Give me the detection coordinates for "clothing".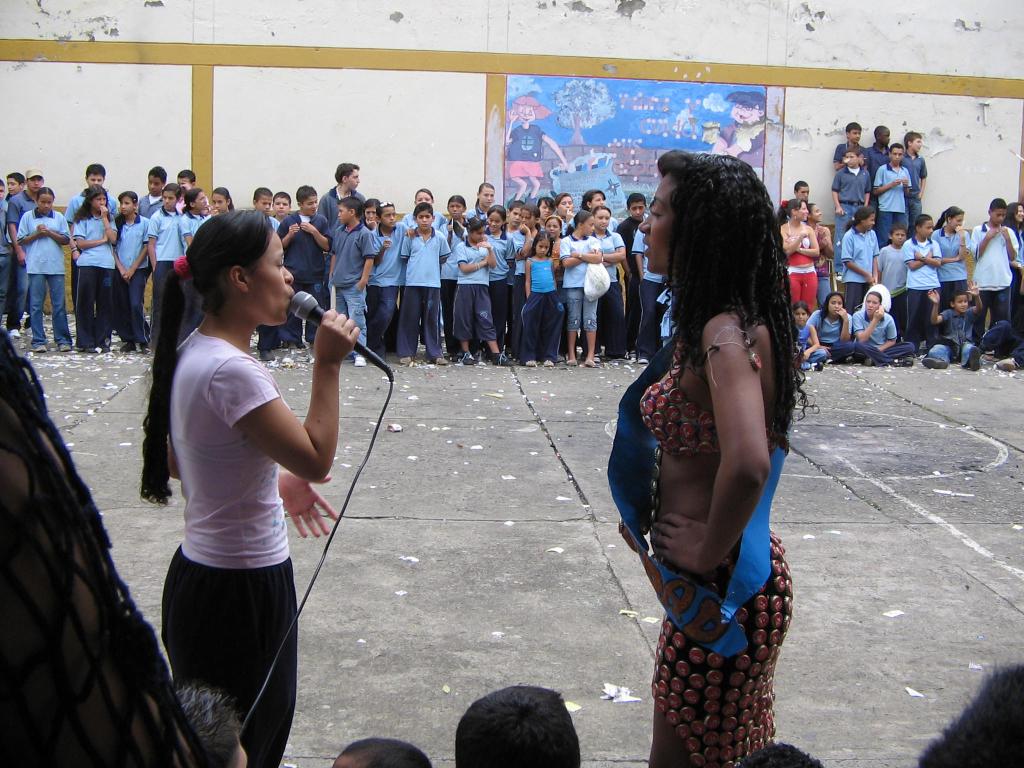
(1010,225,1023,314).
